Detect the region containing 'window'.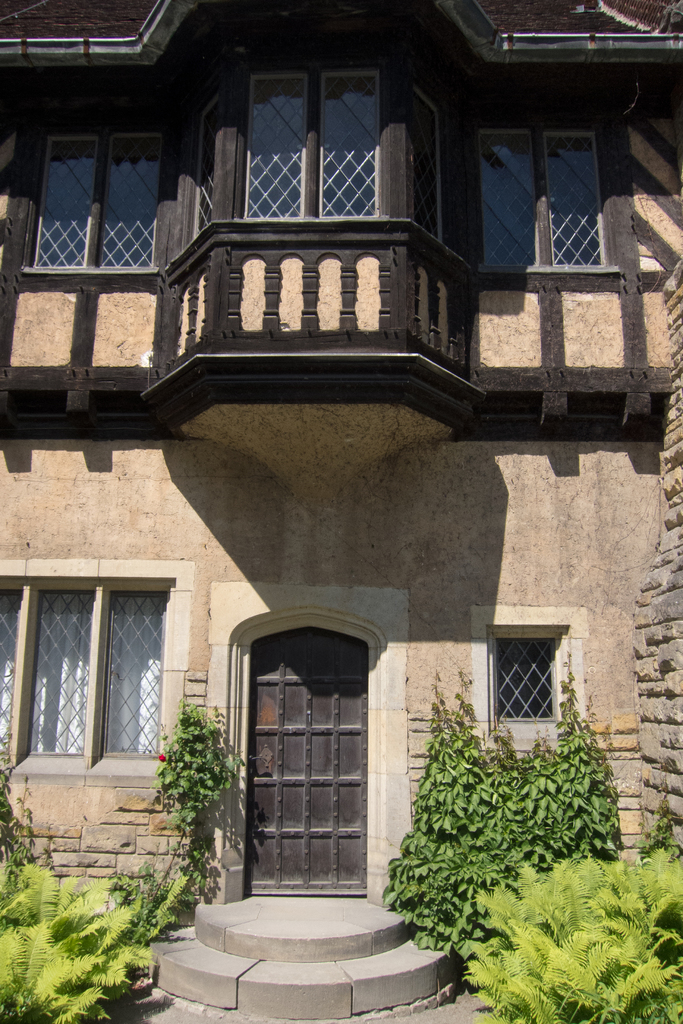
<box>495,639,561,726</box>.
